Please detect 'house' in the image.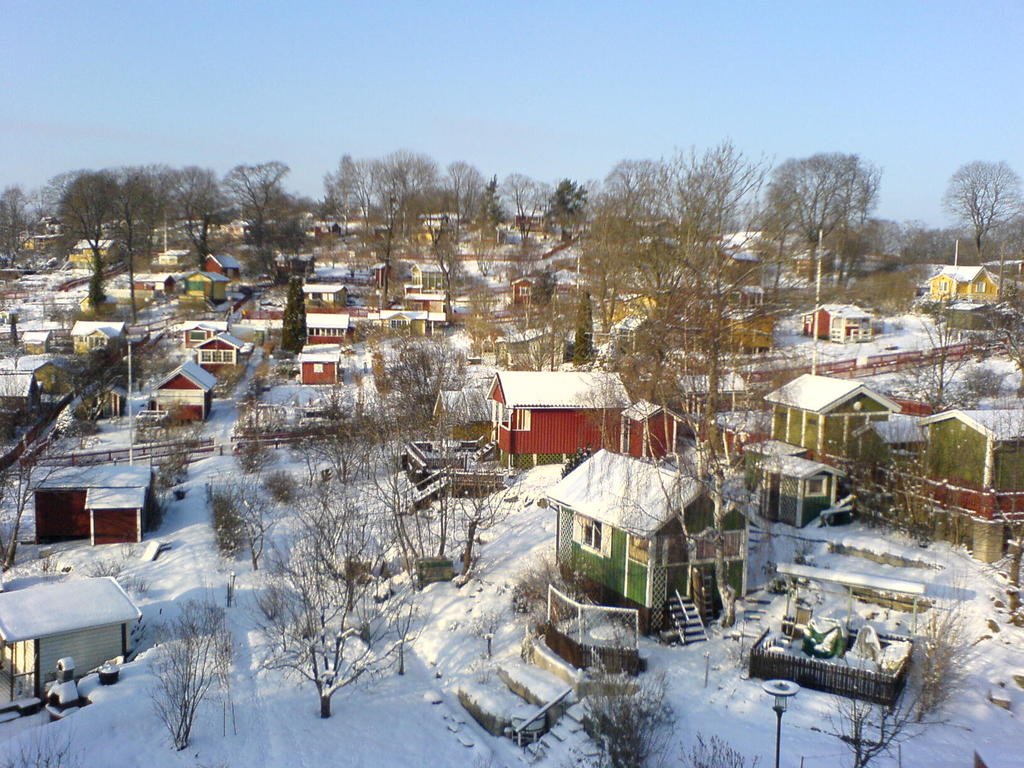
Rect(525, 445, 765, 630).
